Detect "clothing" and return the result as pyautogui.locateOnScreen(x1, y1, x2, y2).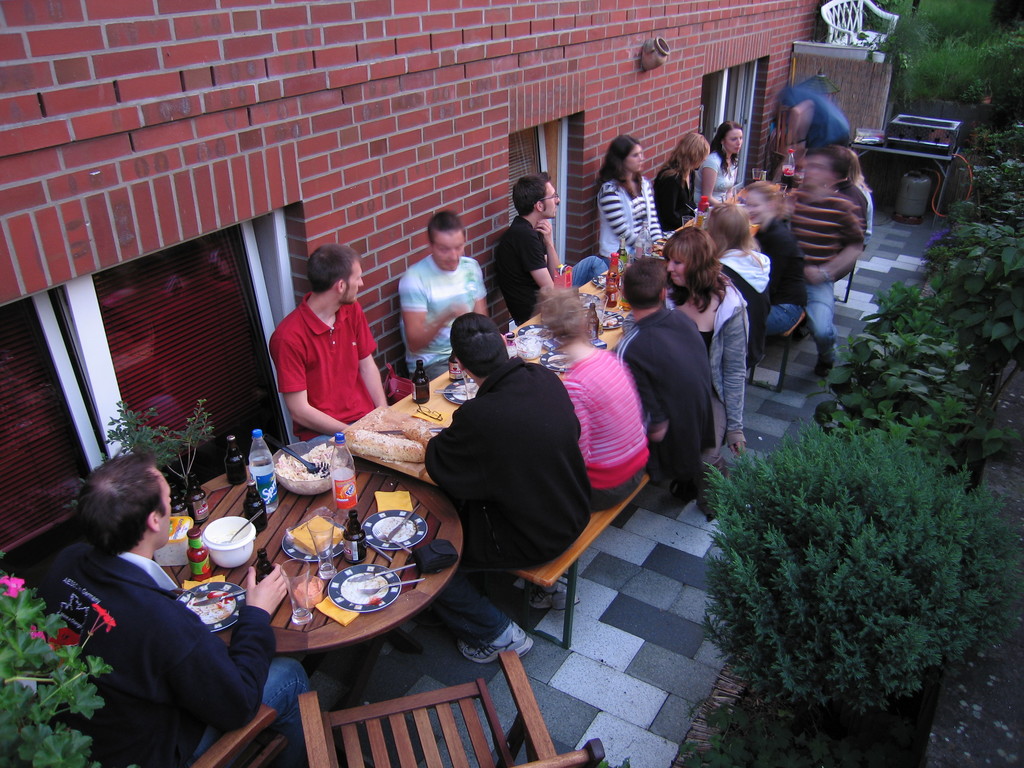
pyautogui.locateOnScreen(835, 190, 872, 247).
